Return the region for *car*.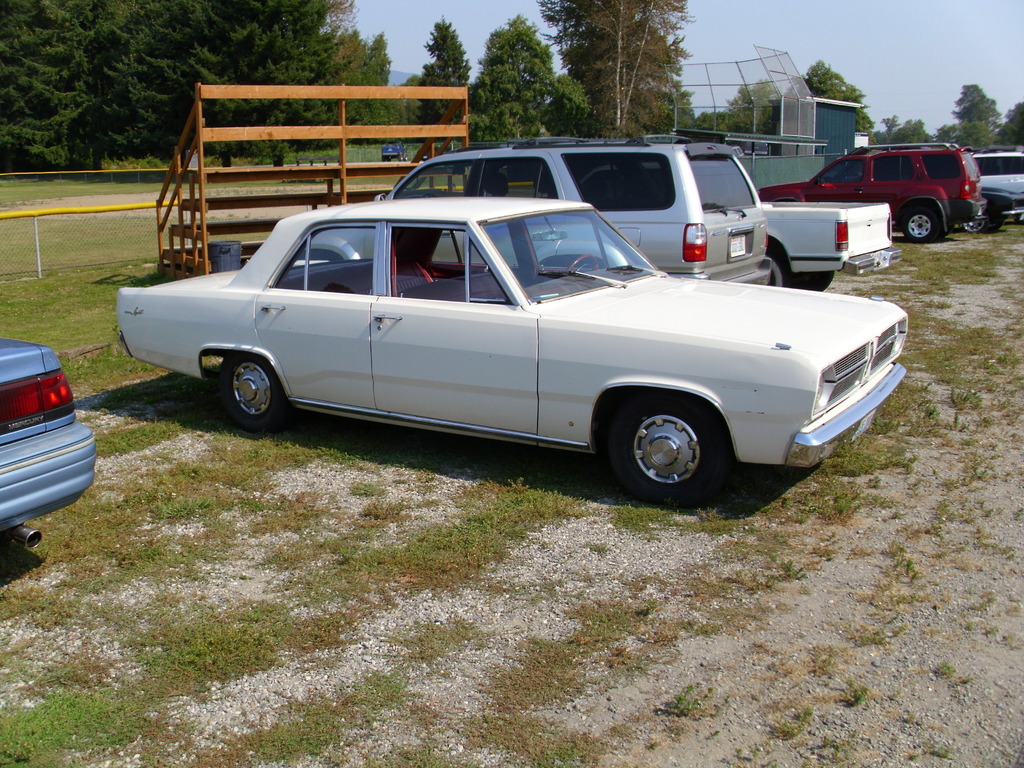
113,171,921,505.
